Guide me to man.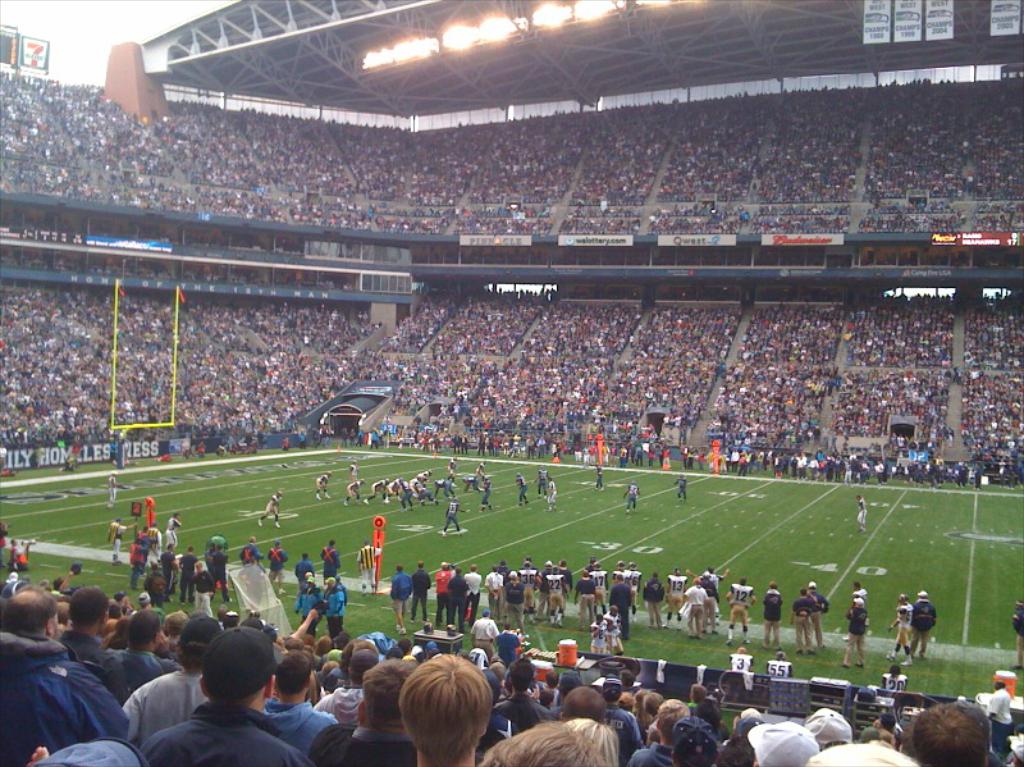
Guidance: 358 539 380 592.
